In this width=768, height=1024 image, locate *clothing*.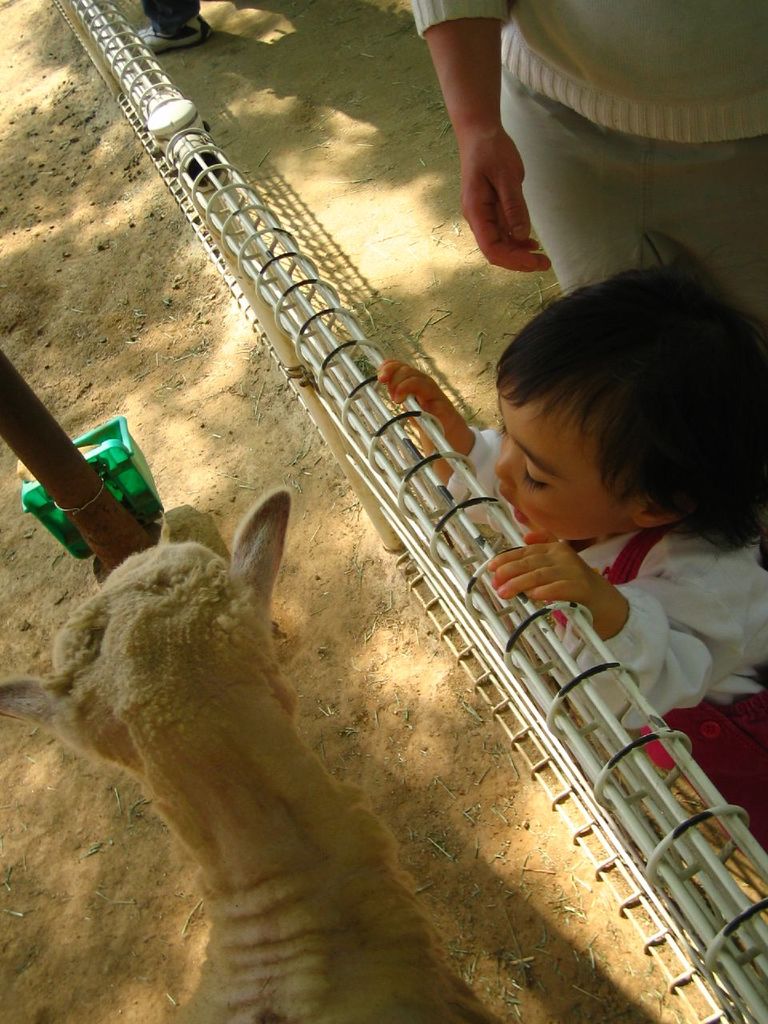
Bounding box: crop(412, 0, 746, 295).
